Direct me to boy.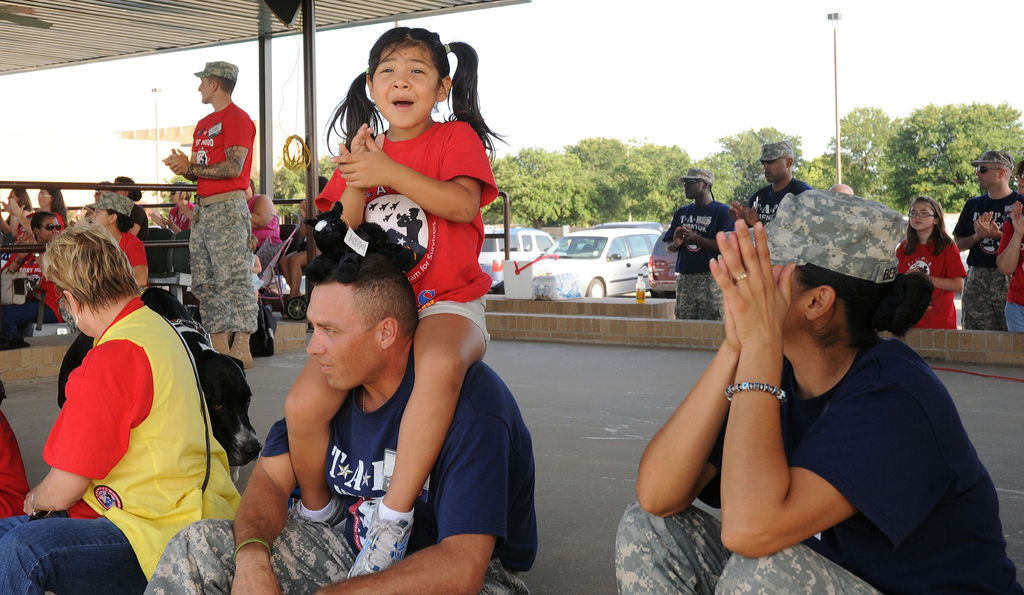
Direction: 665, 167, 735, 319.
